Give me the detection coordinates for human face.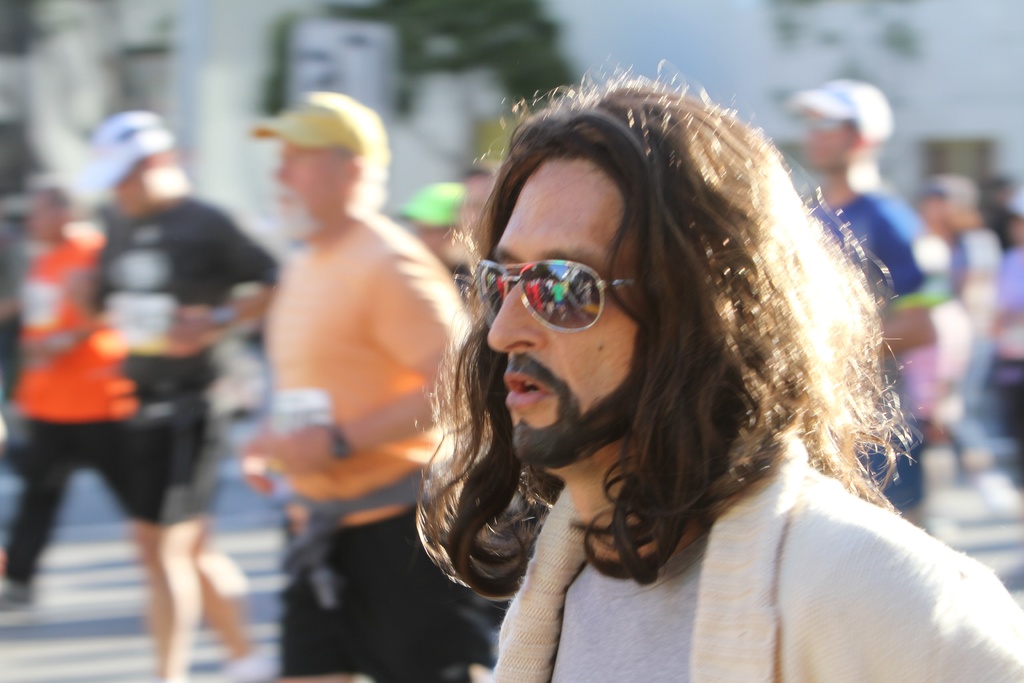
select_region(115, 173, 145, 219).
